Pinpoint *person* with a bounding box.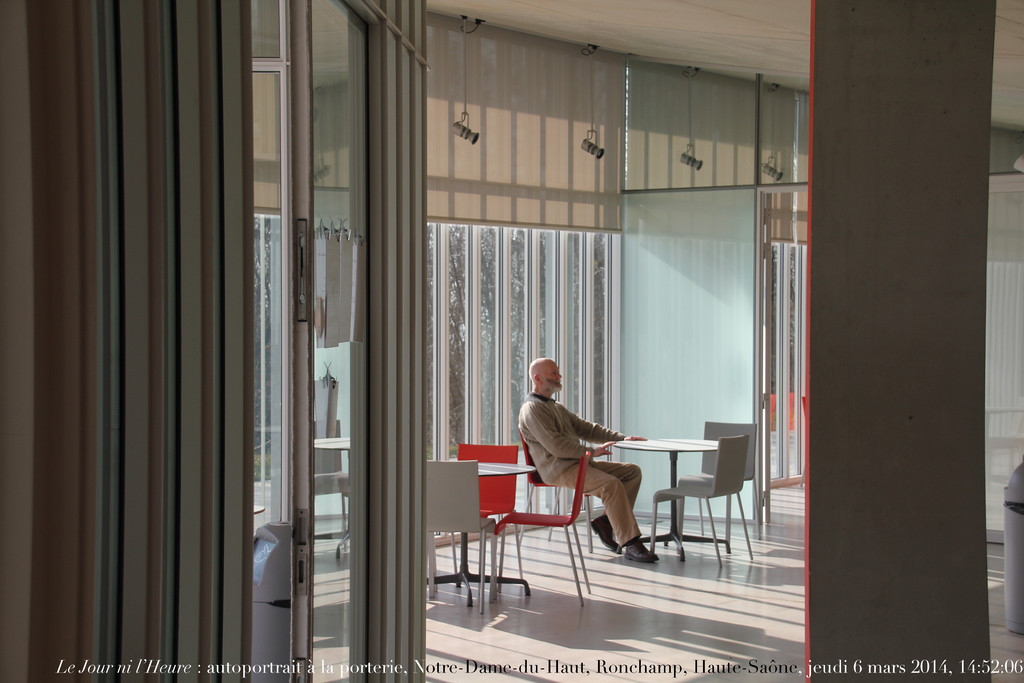
box=[519, 356, 657, 570].
